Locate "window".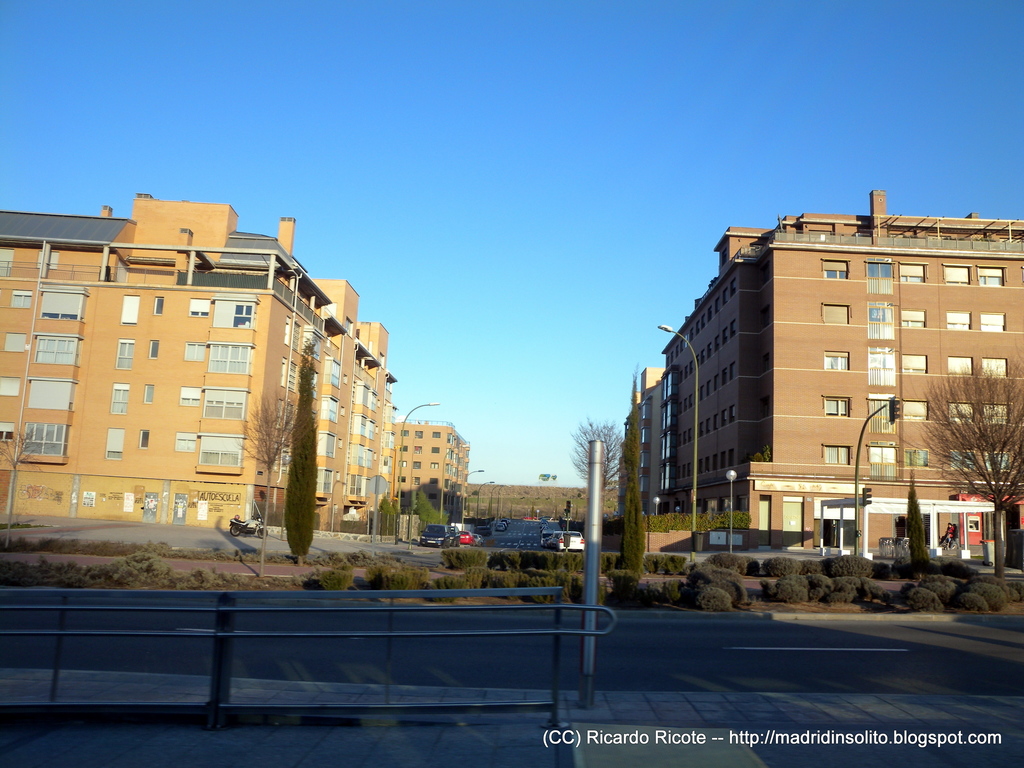
Bounding box: <region>148, 341, 158, 358</region>.
